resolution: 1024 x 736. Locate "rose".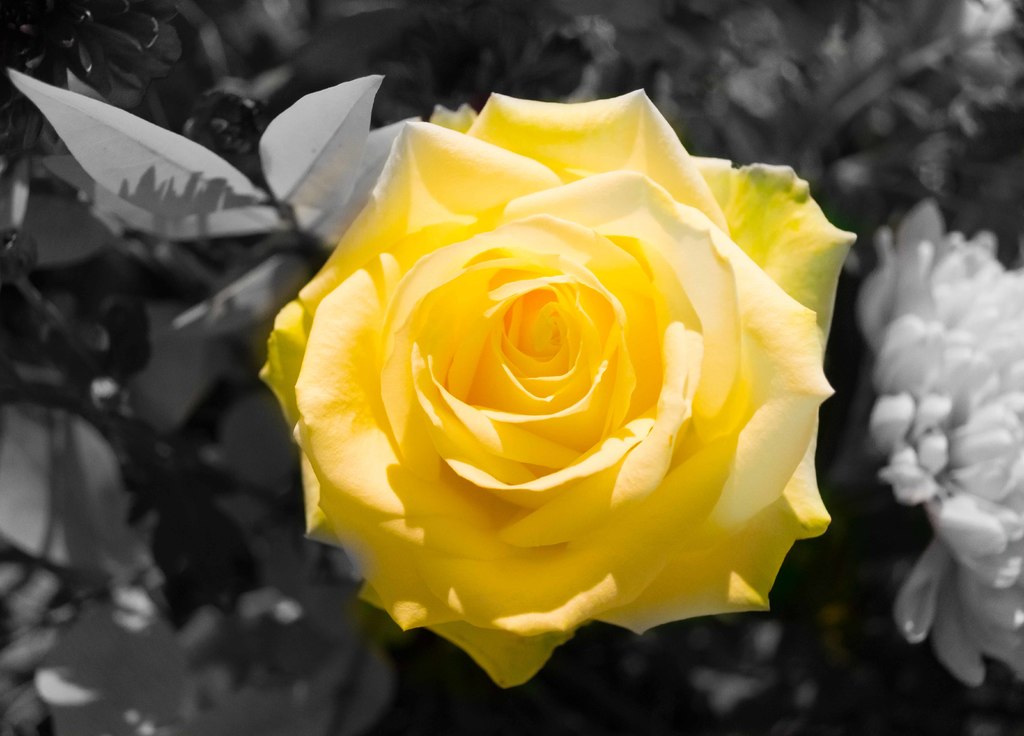
253,80,859,688.
